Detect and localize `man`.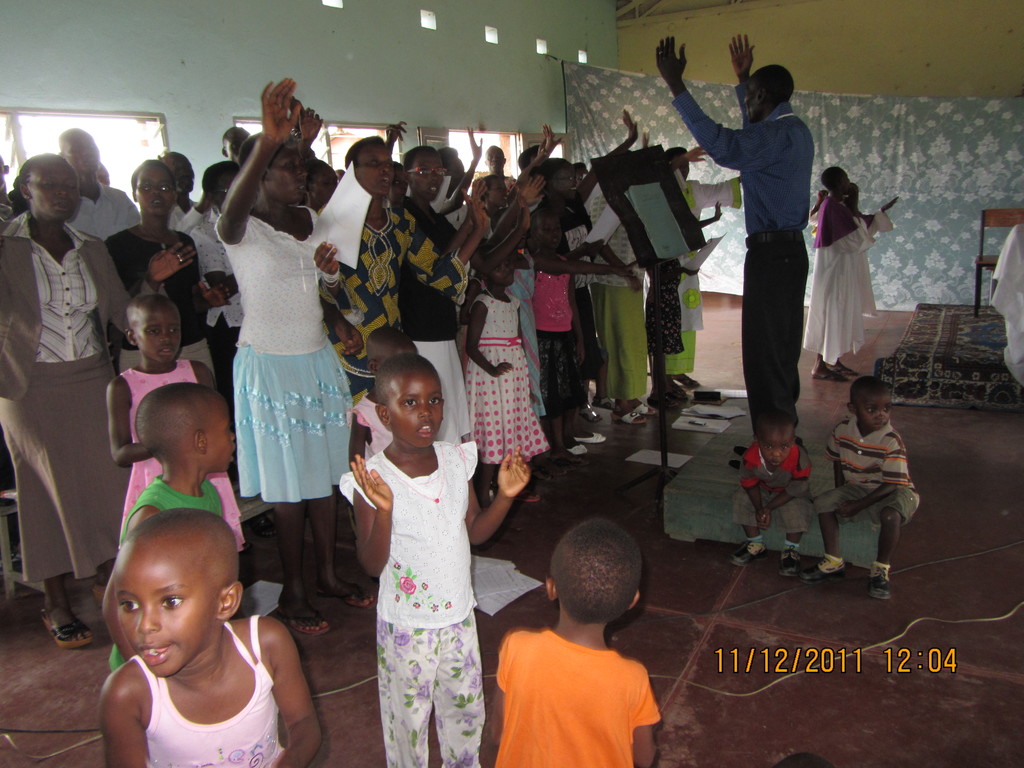
Localized at 483/145/511/184.
